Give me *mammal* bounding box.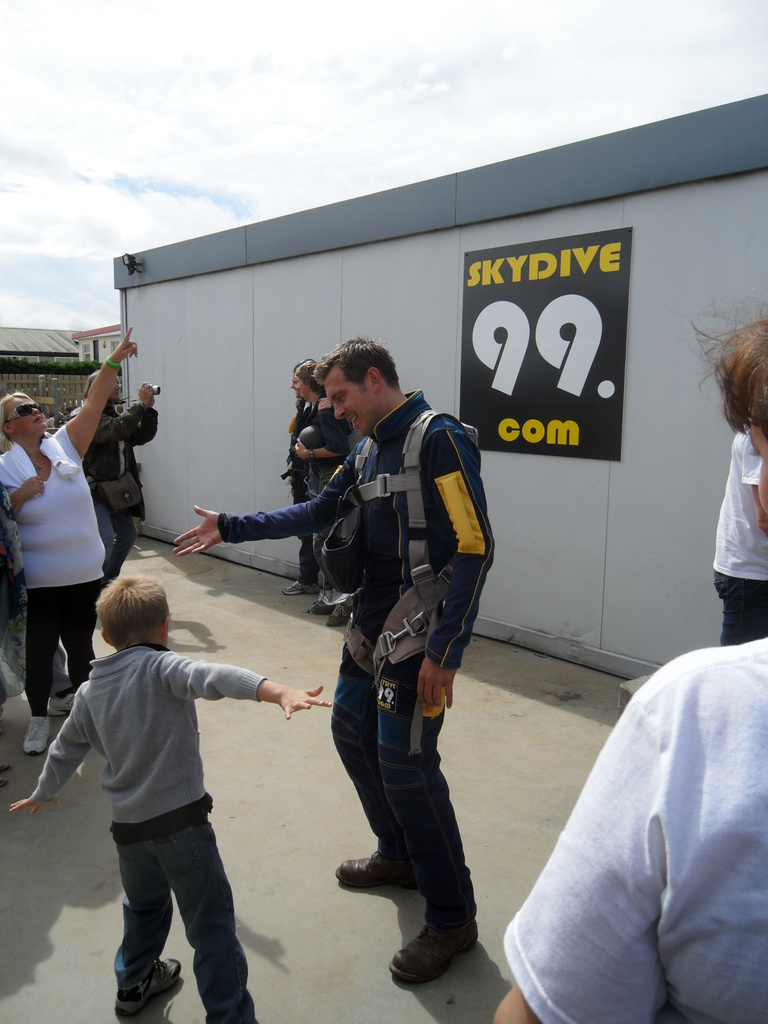
l=287, t=364, r=324, b=597.
